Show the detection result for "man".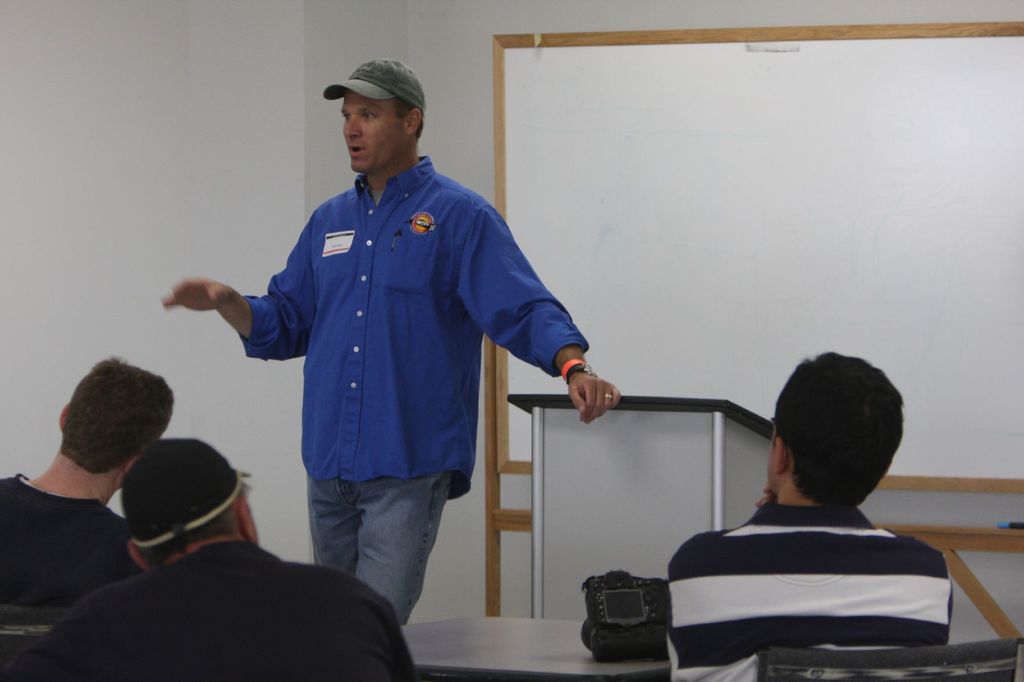
<box>0,351,181,615</box>.
